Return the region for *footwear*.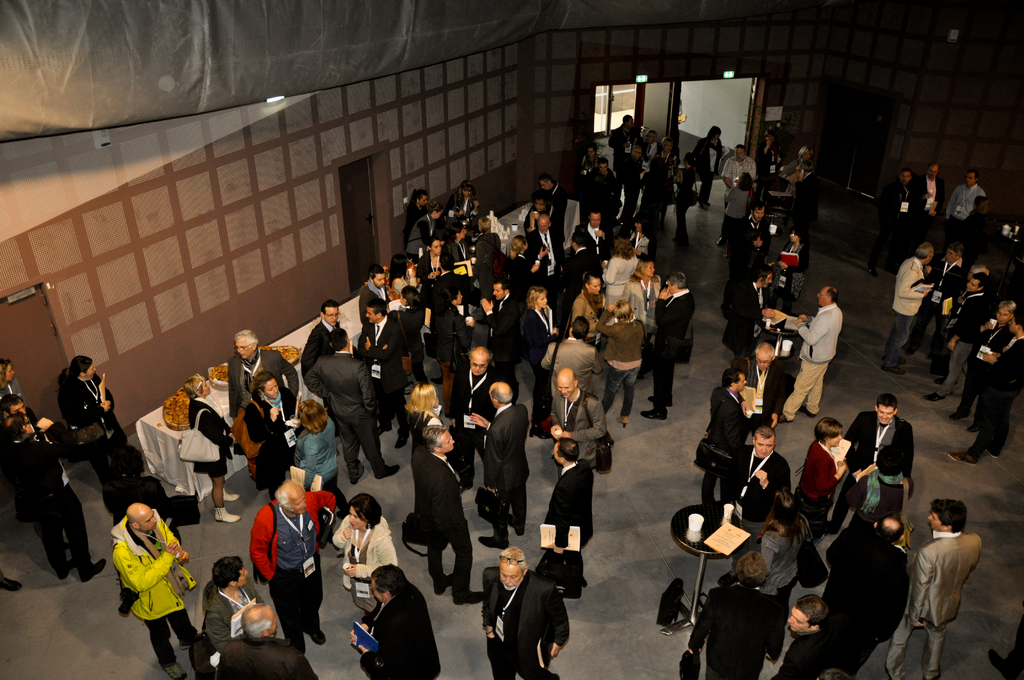
57:556:76:581.
